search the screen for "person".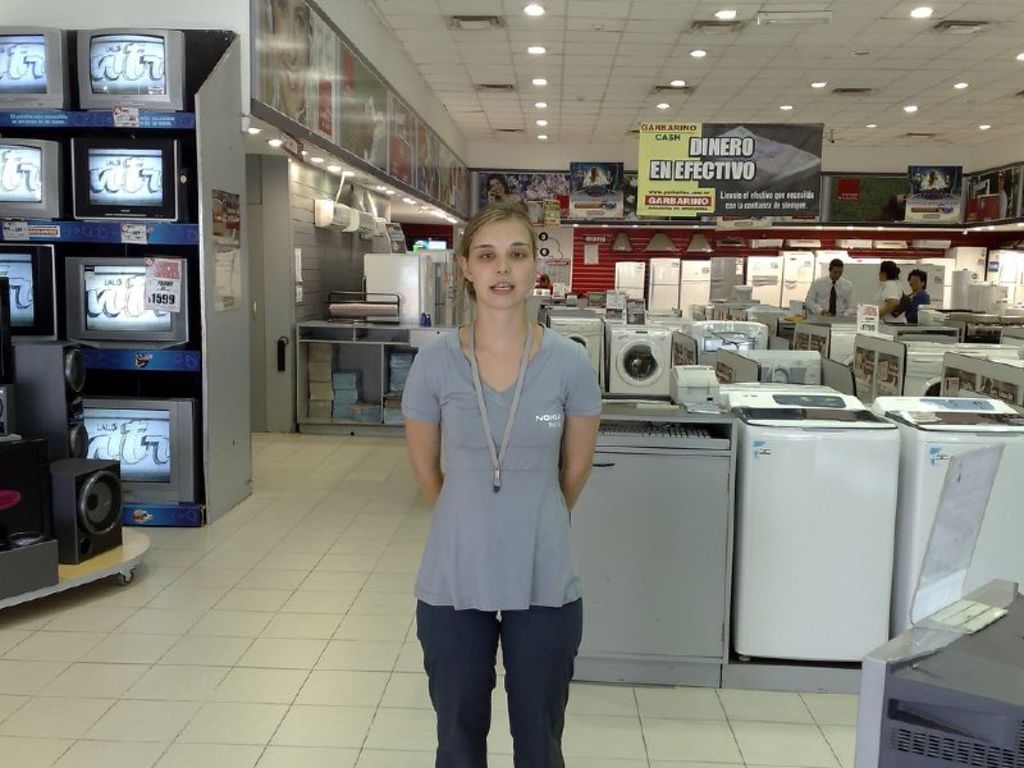
Found at region(803, 253, 861, 317).
